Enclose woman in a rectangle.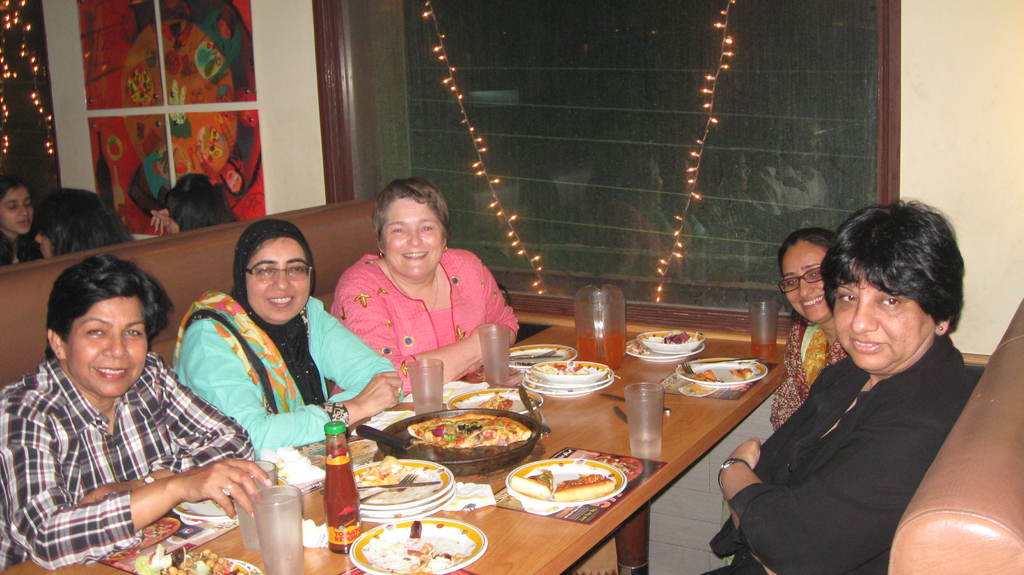
rect(33, 185, 136, 259).
